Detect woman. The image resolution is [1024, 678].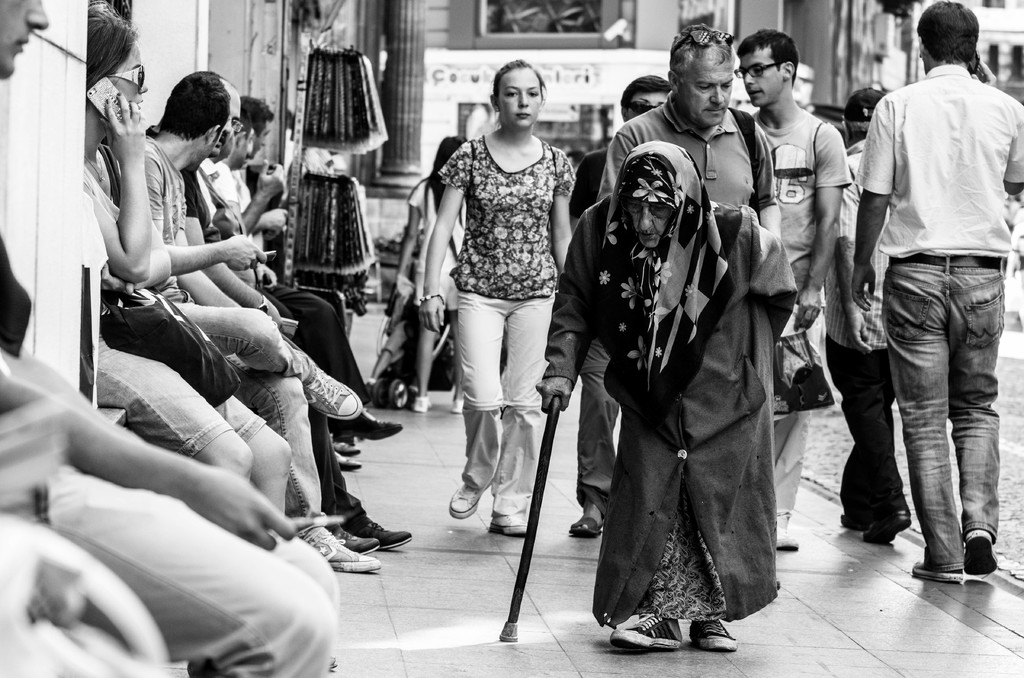
left=391, top=135, right=473, bottom=408.
